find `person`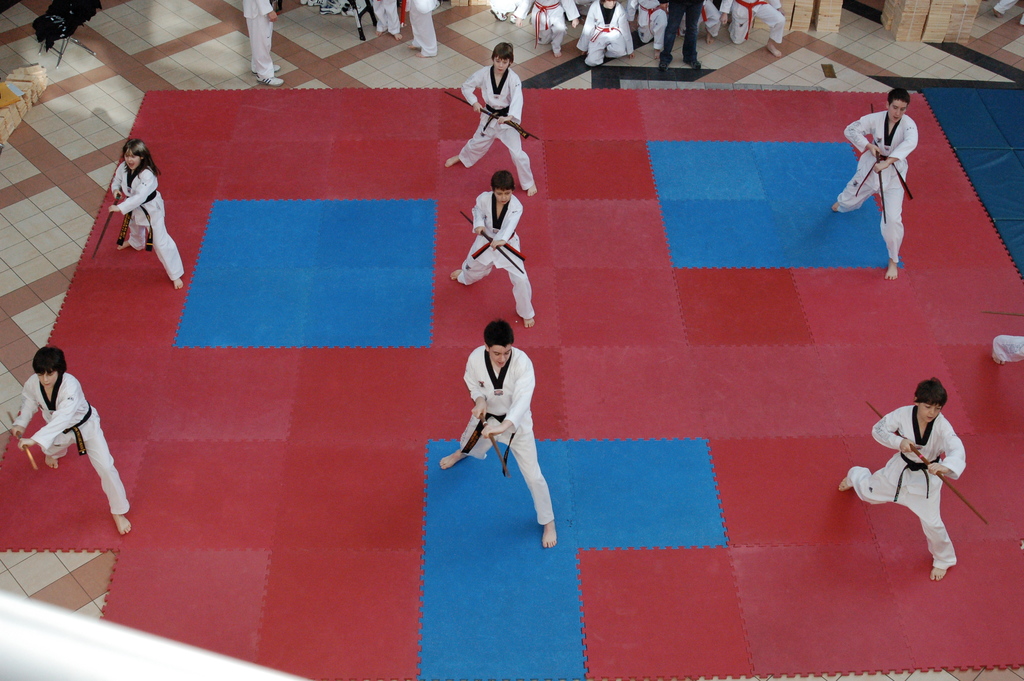
rect(10, 346, 132, 537)
